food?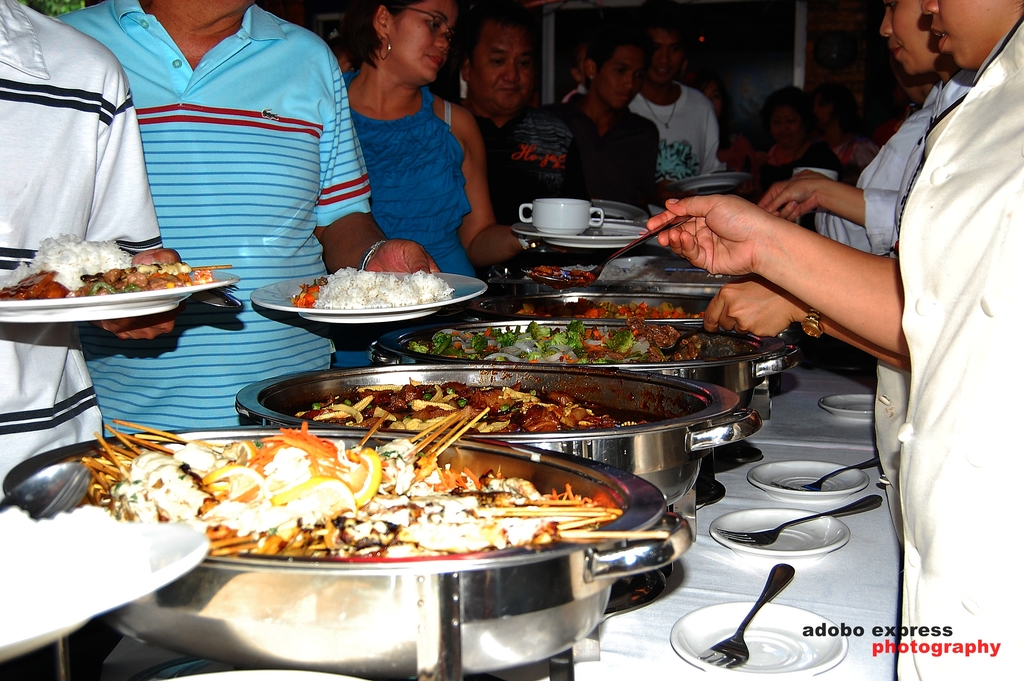
BBox(95, 431, 607, 603)
